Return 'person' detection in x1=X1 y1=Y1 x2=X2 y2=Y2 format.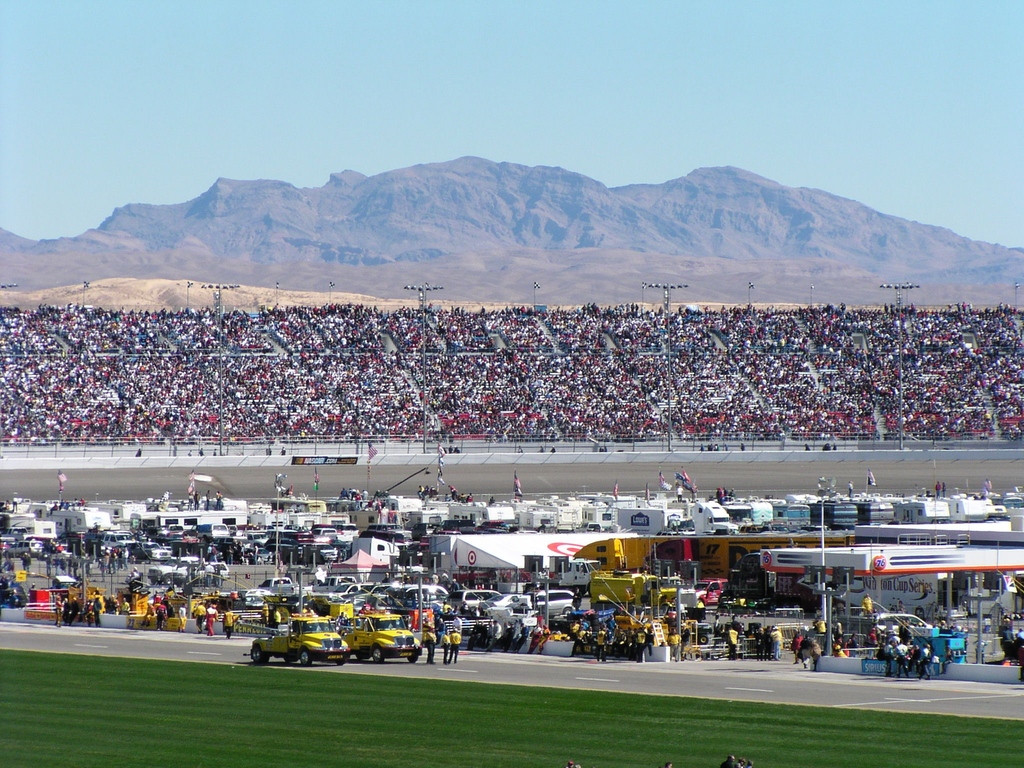
x1=13 y1=497 x2=17 y2=511.
